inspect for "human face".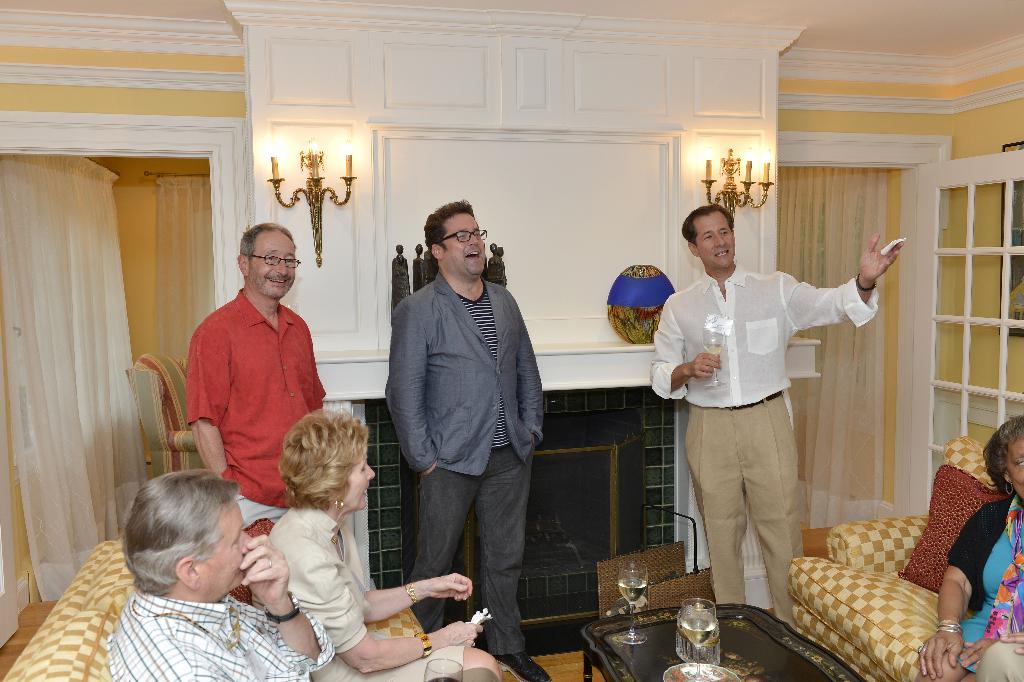
Inspection: crop(250, 235, 294, 303).
